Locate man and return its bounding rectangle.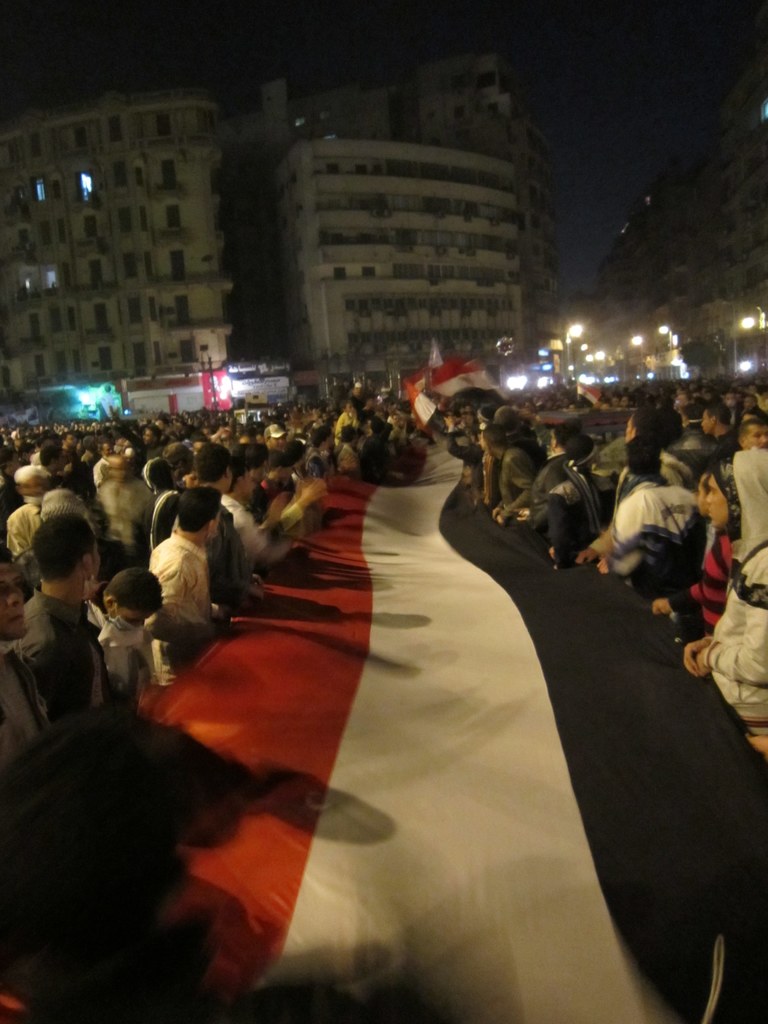
685,404,738,453.
